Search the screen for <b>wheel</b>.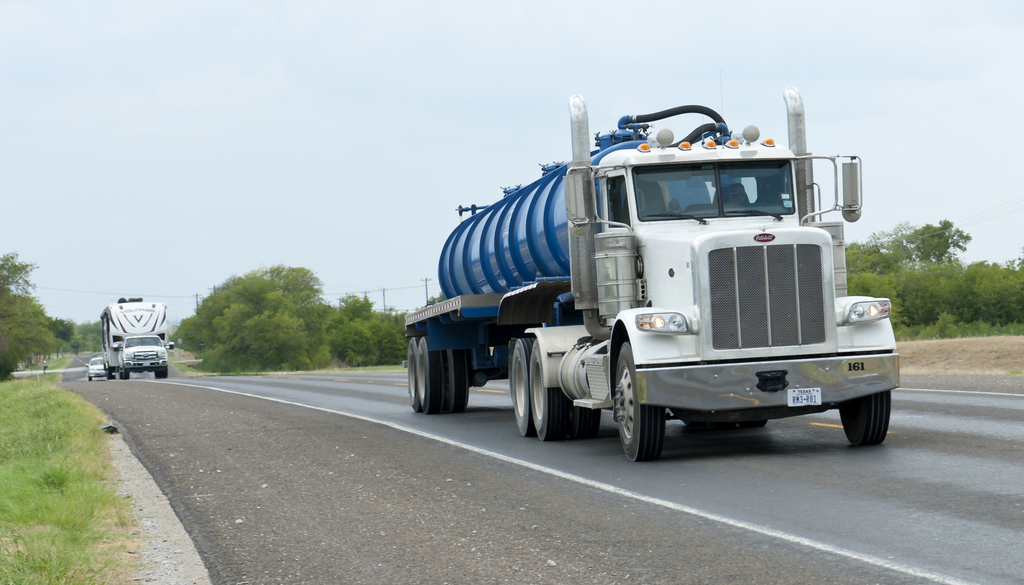
Found at box=[711, 420, 739, 433].
